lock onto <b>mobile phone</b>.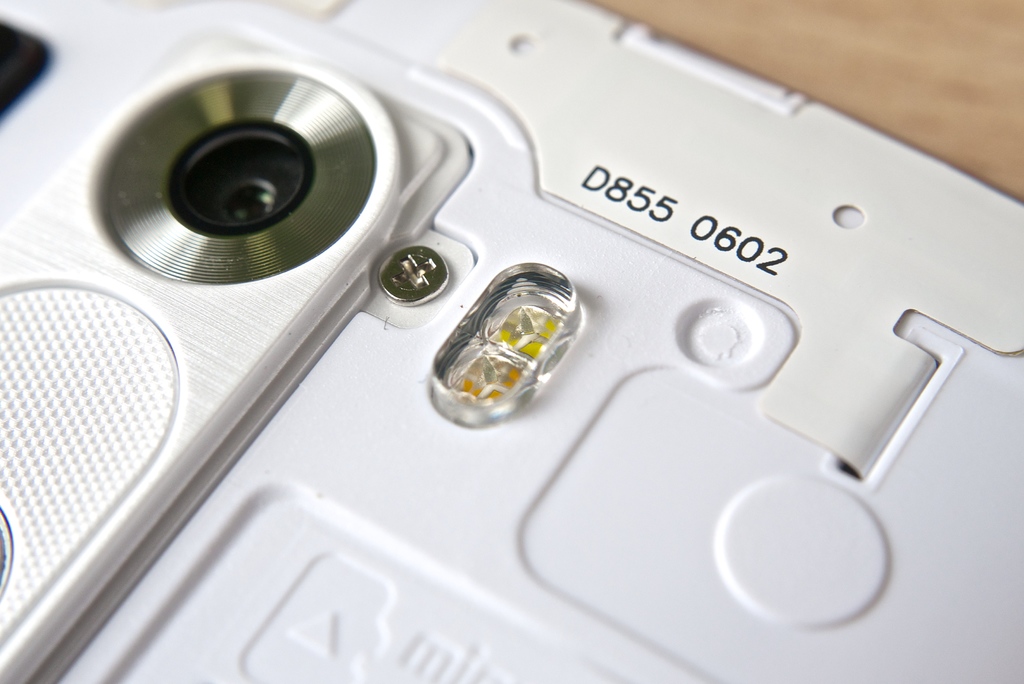
Locked: pyautogui.locateOnScreen(0, 29, 1023, 683).
